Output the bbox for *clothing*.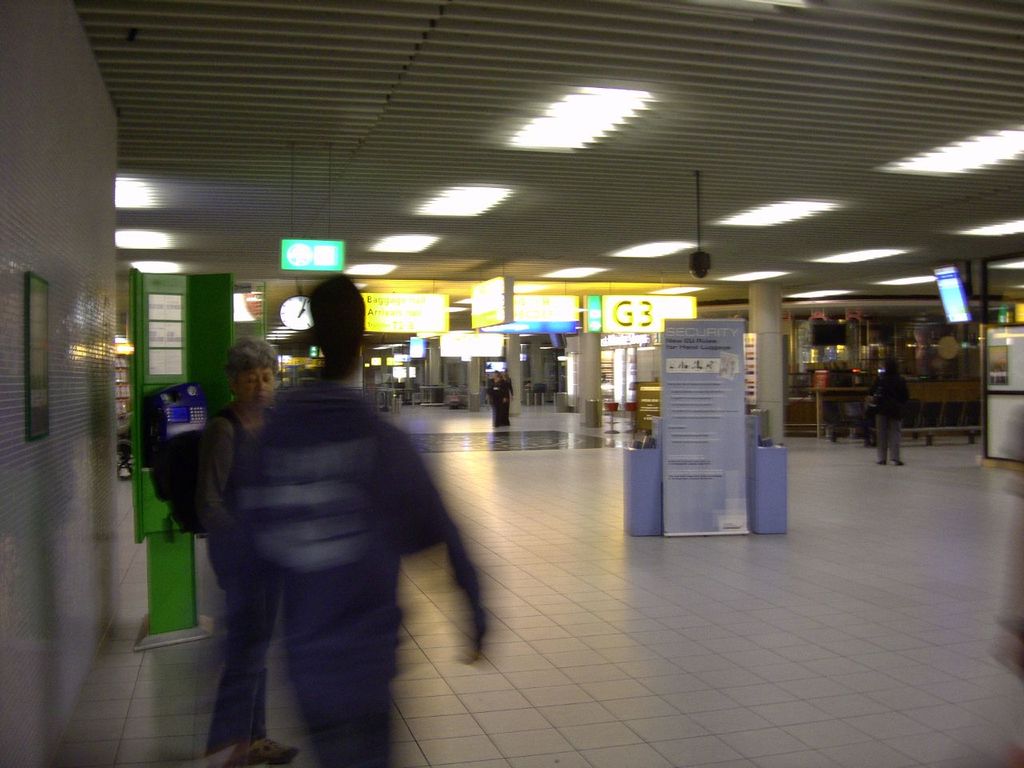
x1=871, y1=368, x2=910, y2=416.
